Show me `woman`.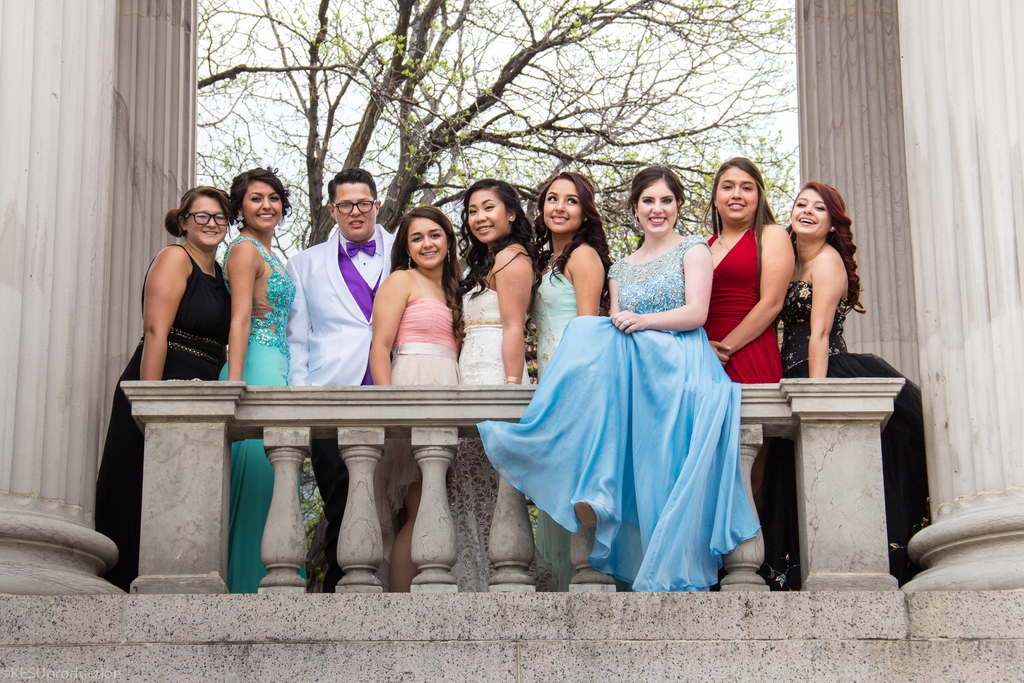
`woman` is here: <box>214,168,315,598</box>.
